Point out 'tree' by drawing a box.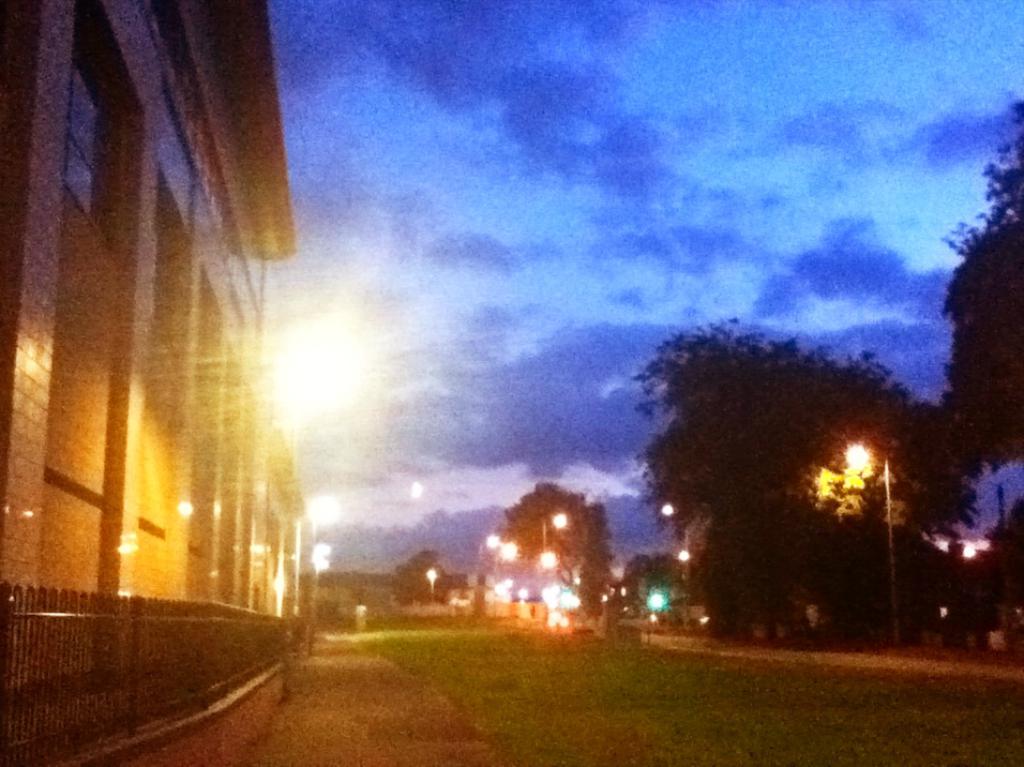
BBox(493, 480, 596, 608).
